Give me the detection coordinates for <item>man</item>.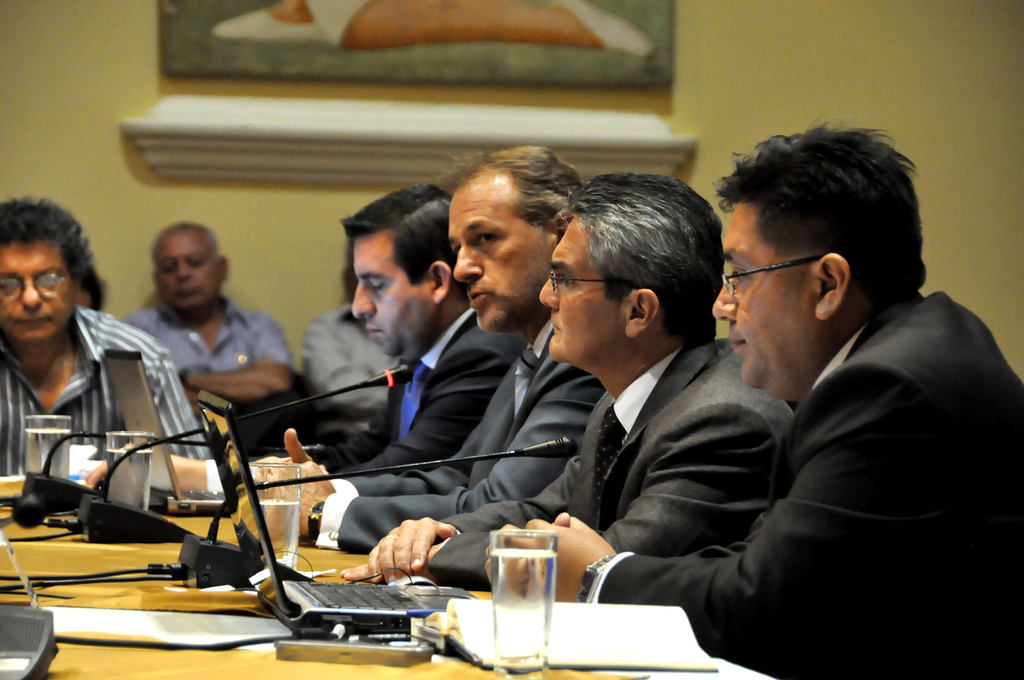
<bbox>121, 223, 294, 416</bbox>.
